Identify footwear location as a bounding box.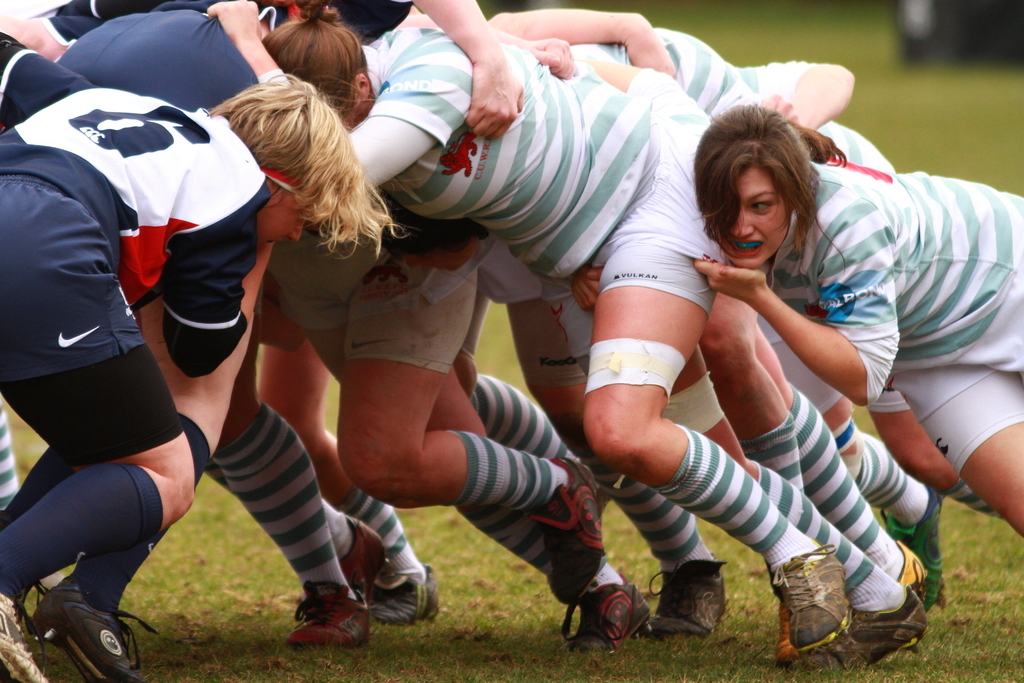
(x1=19, y1=568, x2=159, y2=682).
